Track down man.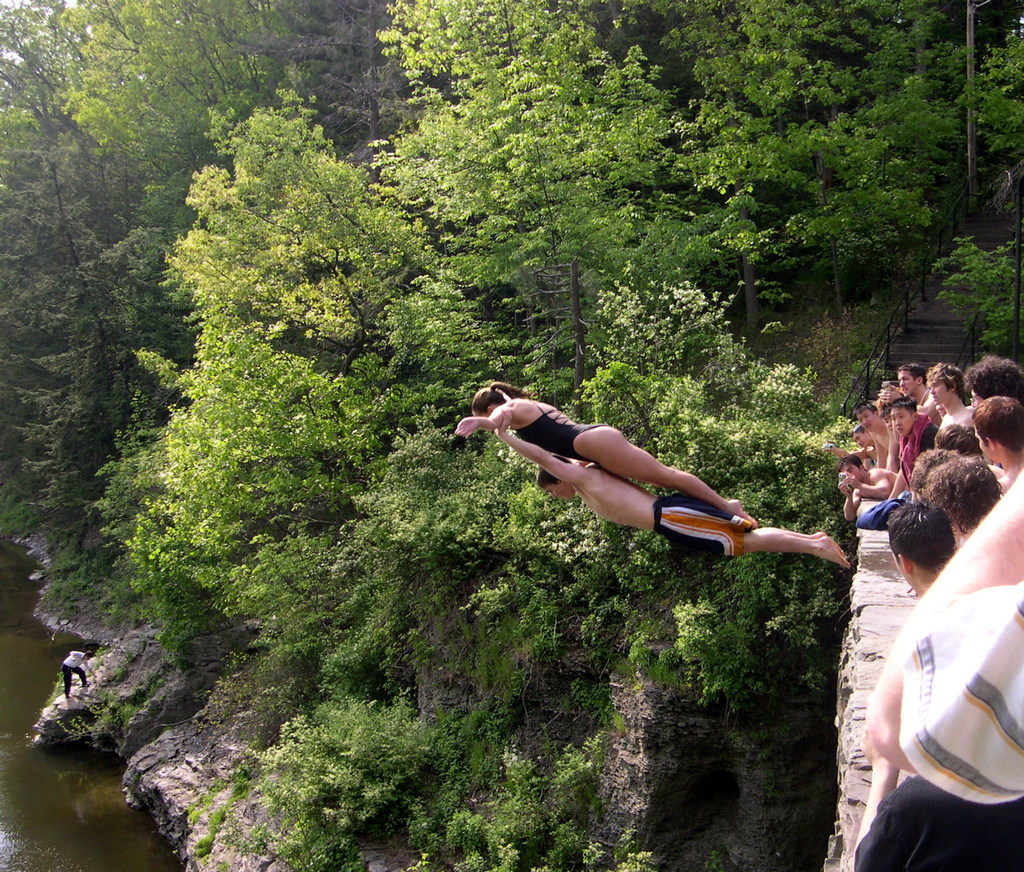
Tracked to 883 503 957 602.
